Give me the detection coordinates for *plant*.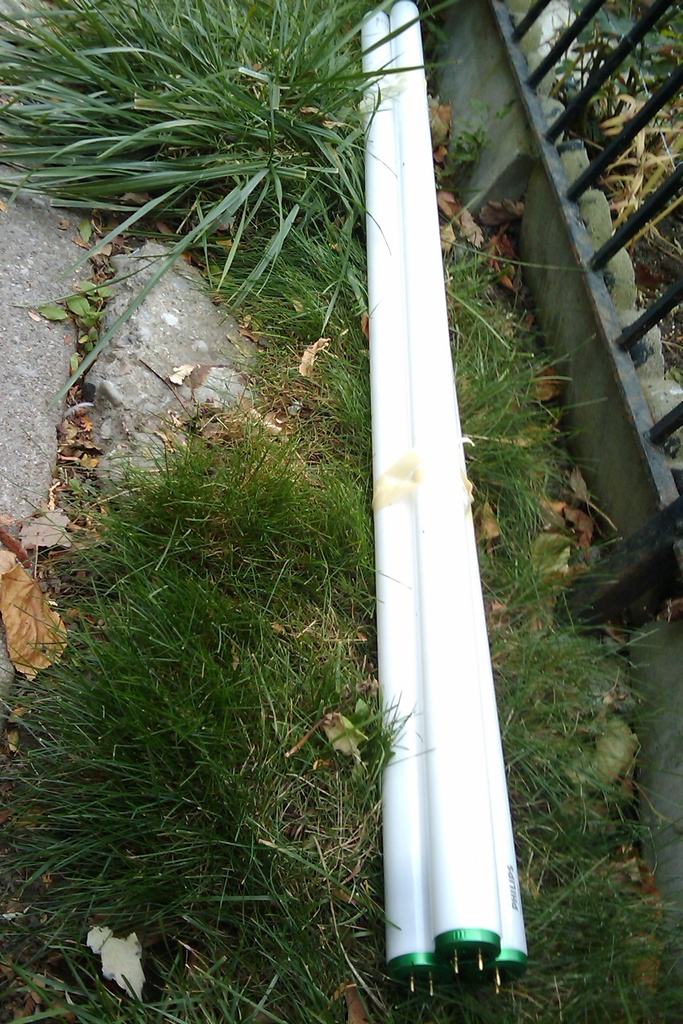
<box>433,340,595,531</box>.
